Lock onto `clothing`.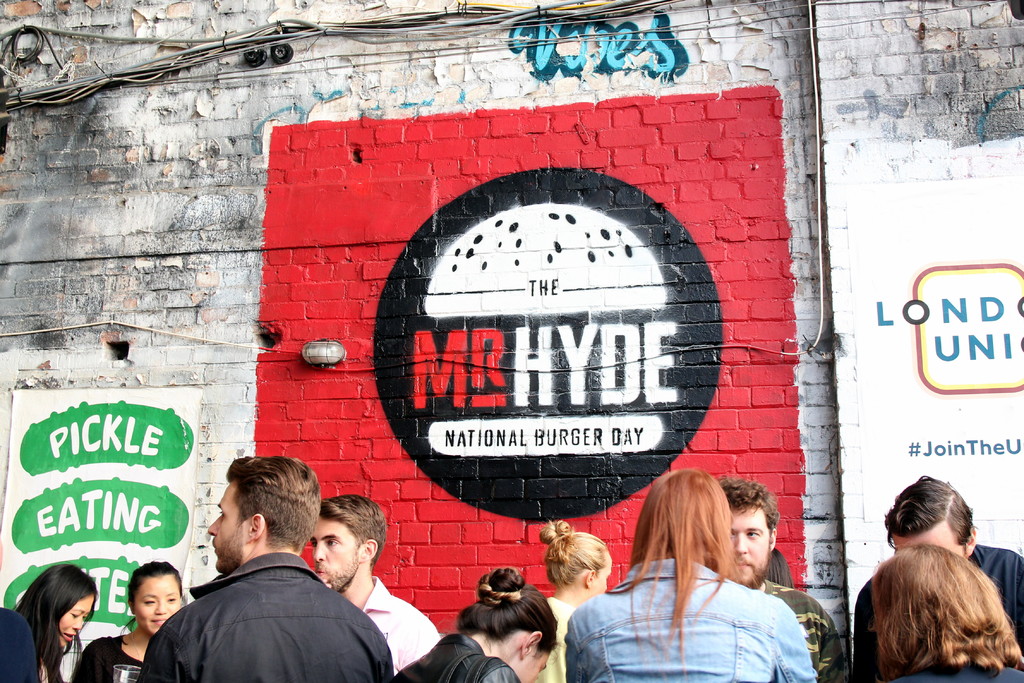
Locked: select_region(75, 634, 148, 682).
